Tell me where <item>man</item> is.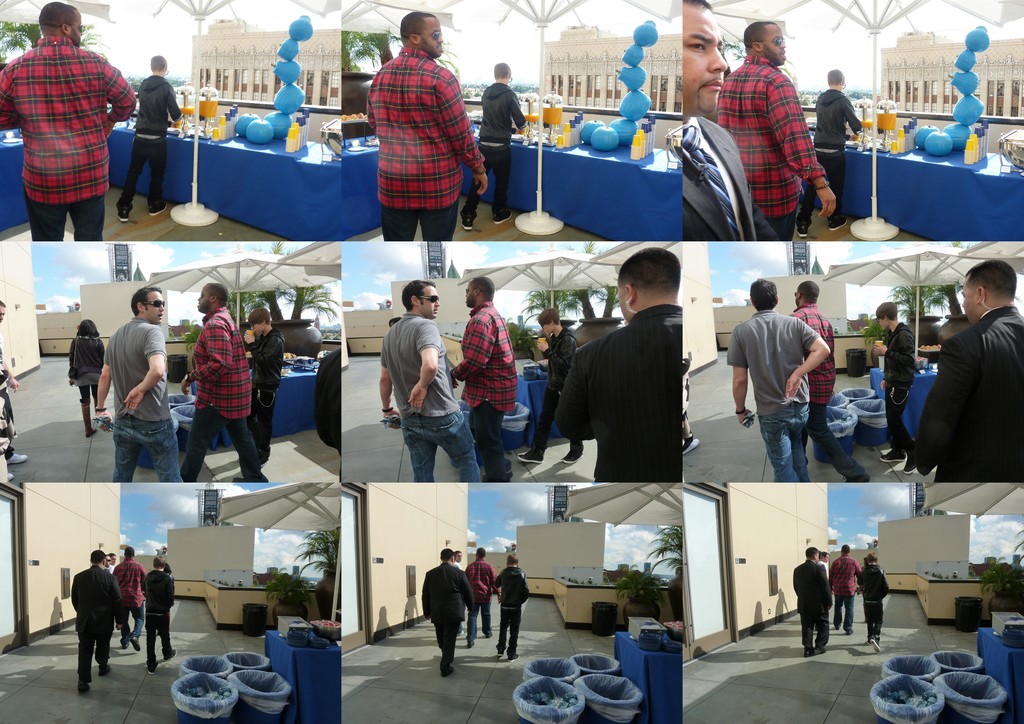
<item>man</item> is at crop(794, 543, 832, 656).
